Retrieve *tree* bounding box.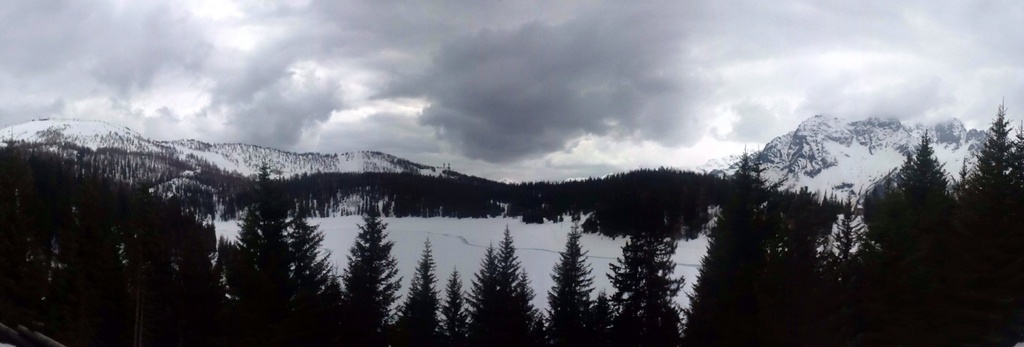
Bounding box: <box>477,243,495,295</box>.
